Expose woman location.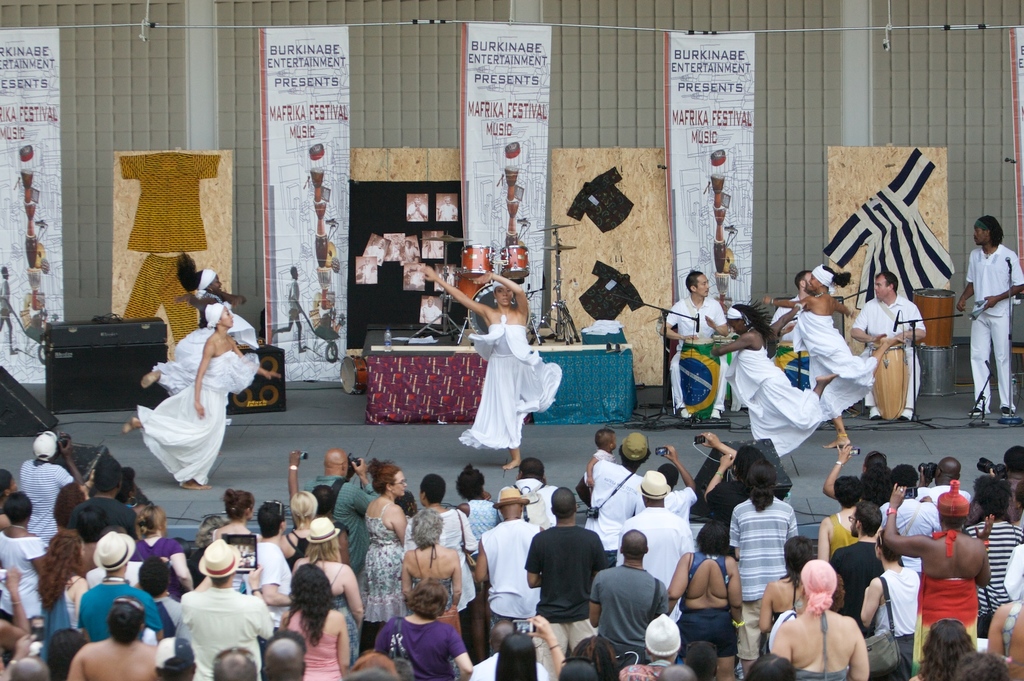
Exposed at 68 597 161 680.
